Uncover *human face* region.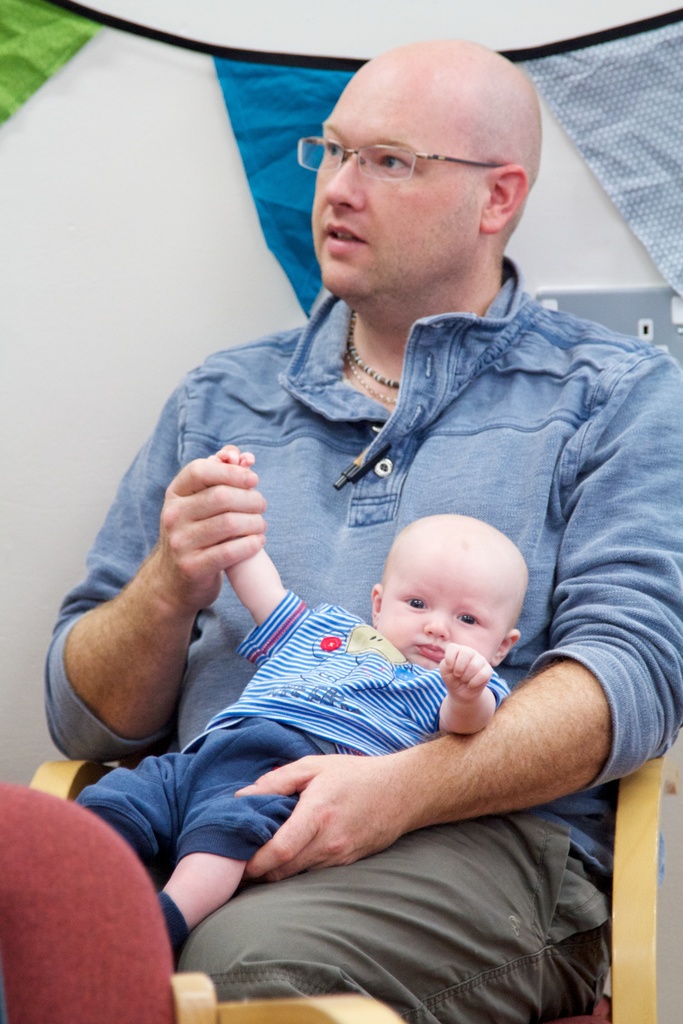
Uncovered: pyautogui.locateOnScreen(308, 54, 490, 299).
